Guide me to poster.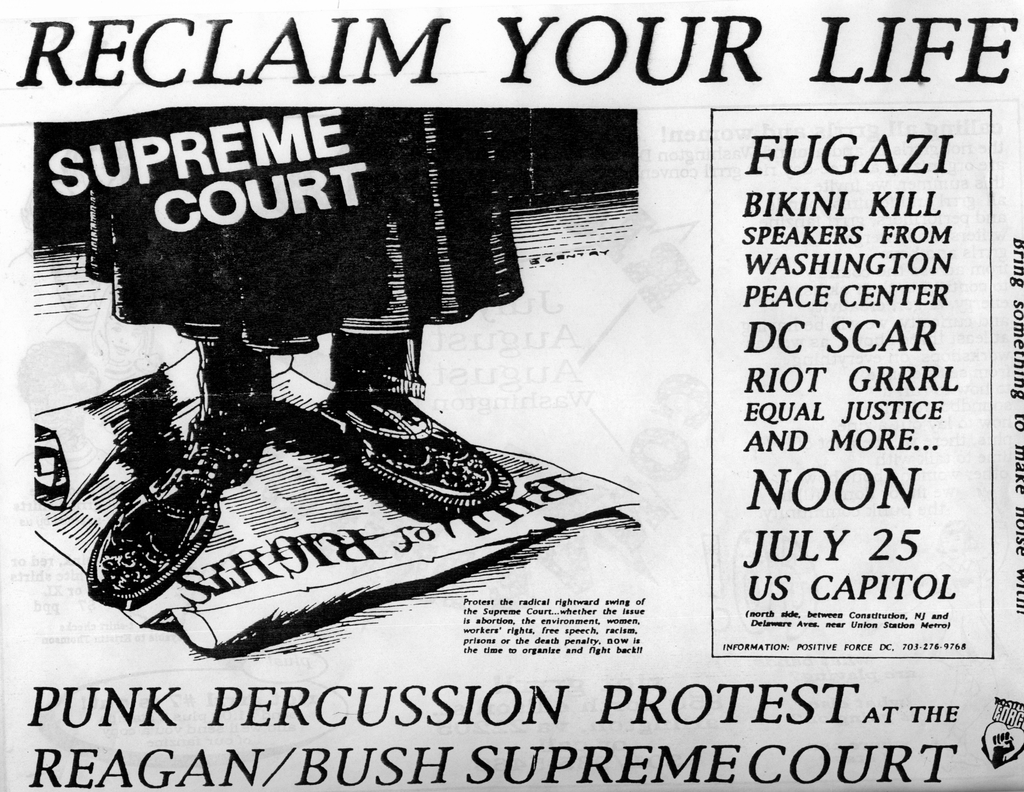
Guidance: bbox(0, 0, 1023, 791).
